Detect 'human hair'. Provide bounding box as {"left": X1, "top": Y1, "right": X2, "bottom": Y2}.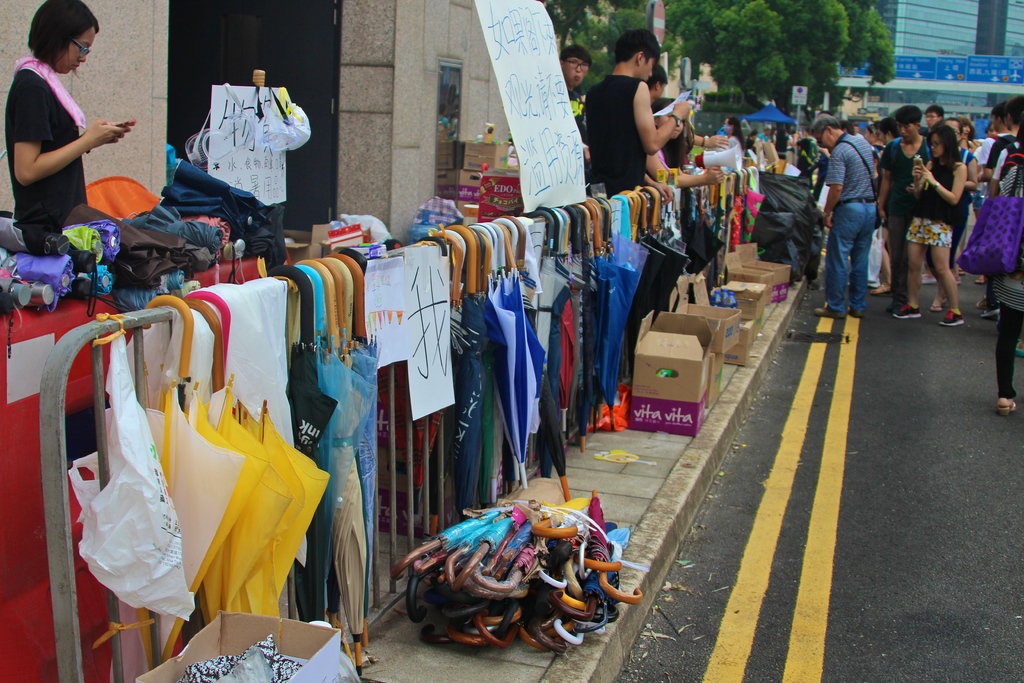
{"left": 23, "top": 7, "right": 84, "bottom": 74}.
